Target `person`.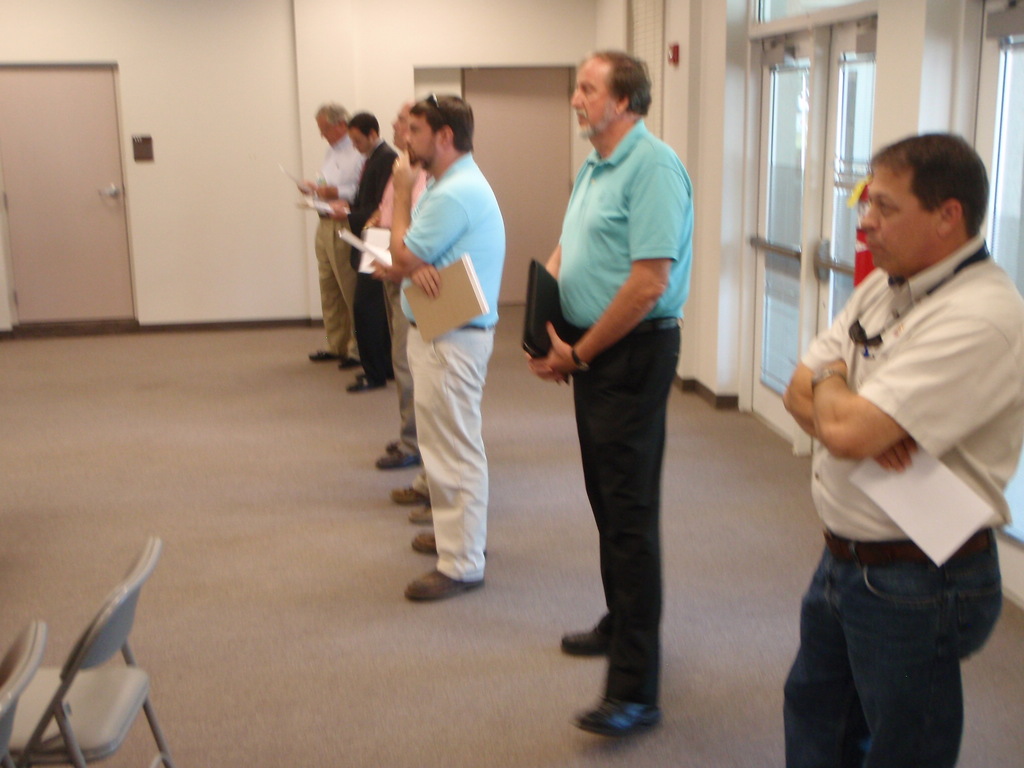
Target region: rect(780, 132, 1023, 767).
